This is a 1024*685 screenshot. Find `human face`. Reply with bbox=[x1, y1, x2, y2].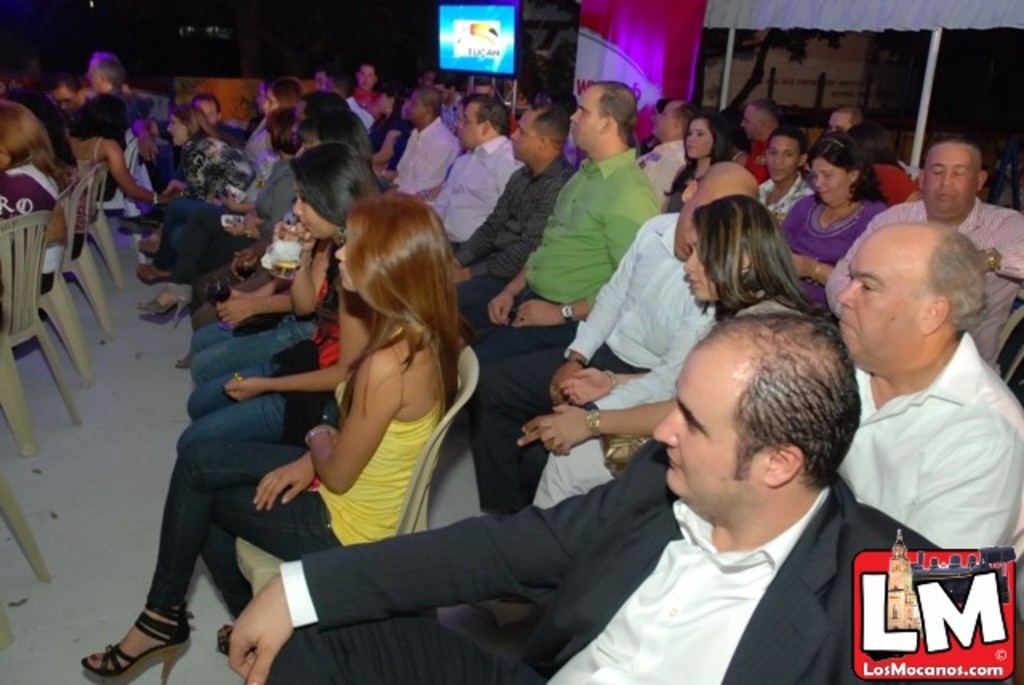
bbox=[659, 330, 750, 520].
